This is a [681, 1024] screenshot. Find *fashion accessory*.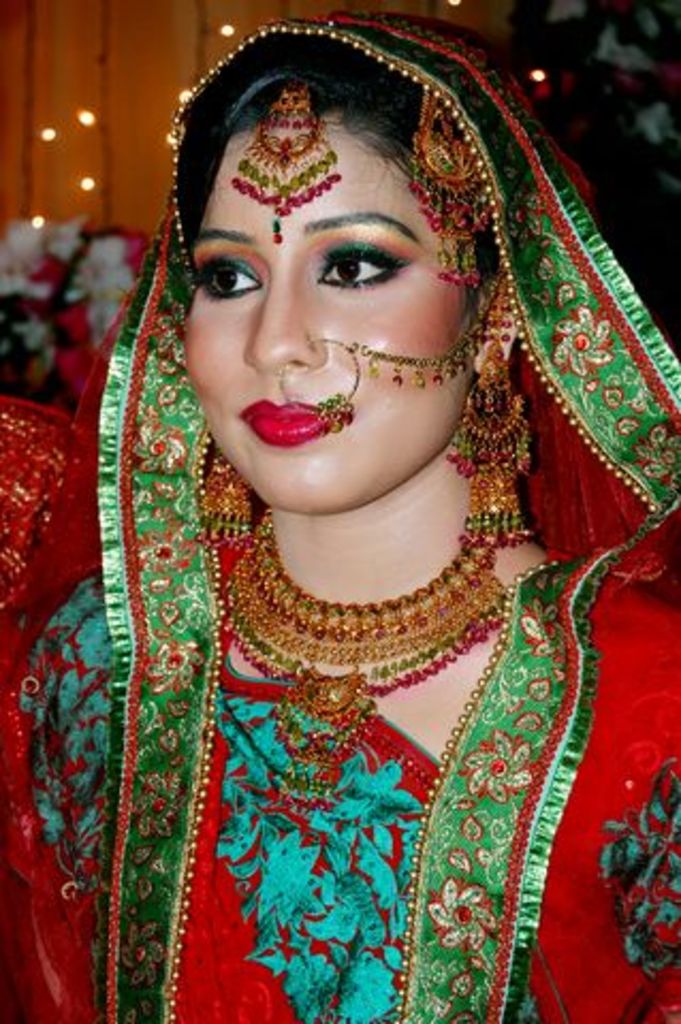
Bounding box: detection(199, 454, 250, 538).
